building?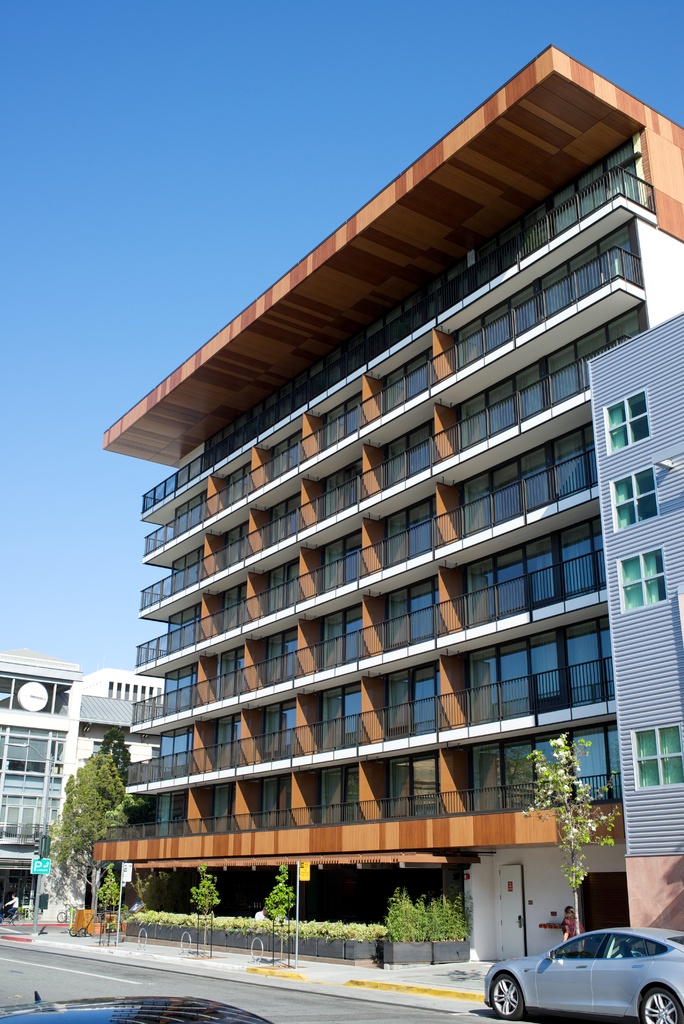
{"x1": 0, "y1": 652, "x2": 159, "y2": 925}
